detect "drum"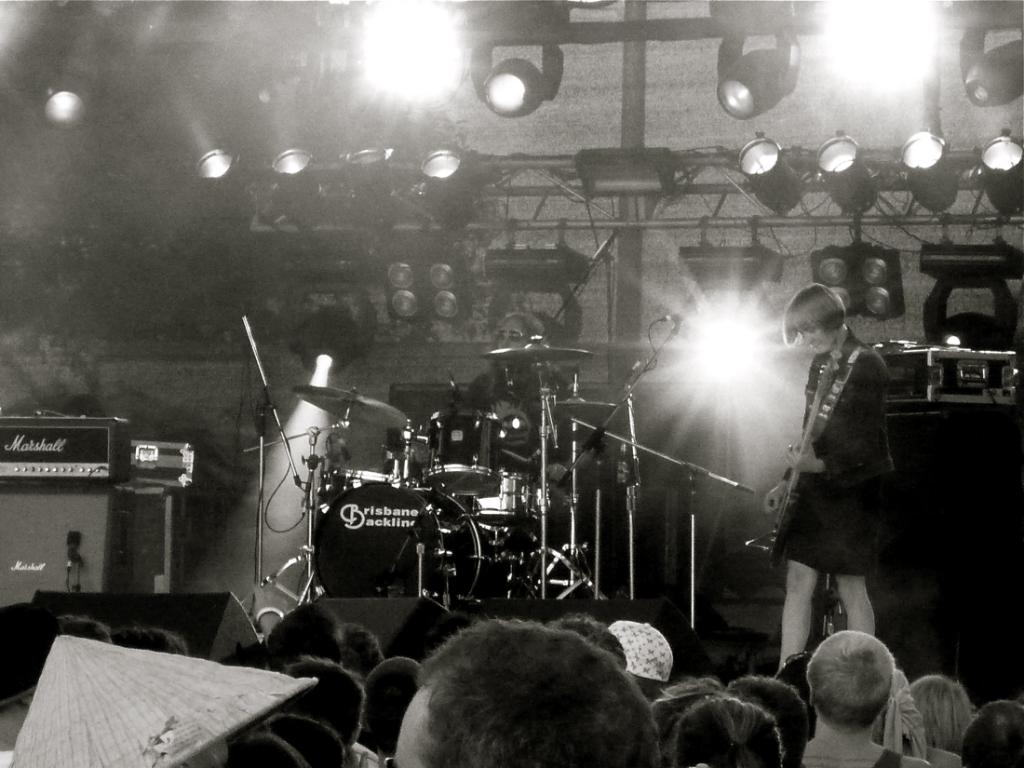
box(470, 469, 553, 527)
